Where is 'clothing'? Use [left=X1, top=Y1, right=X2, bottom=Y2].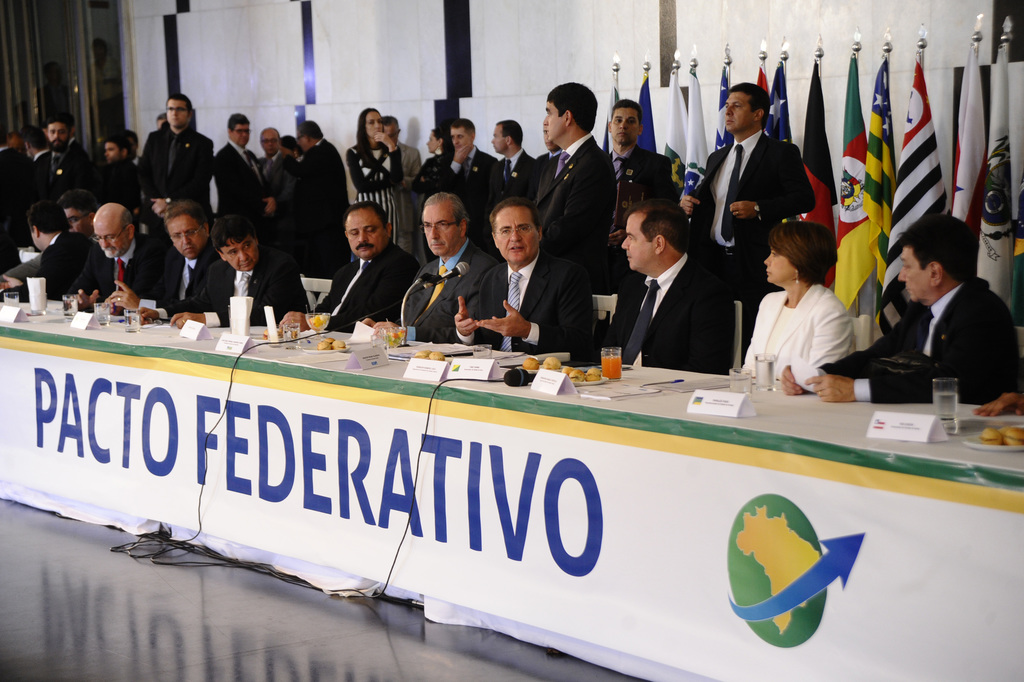
[left=610, top=143, right=674, bottom=245].
